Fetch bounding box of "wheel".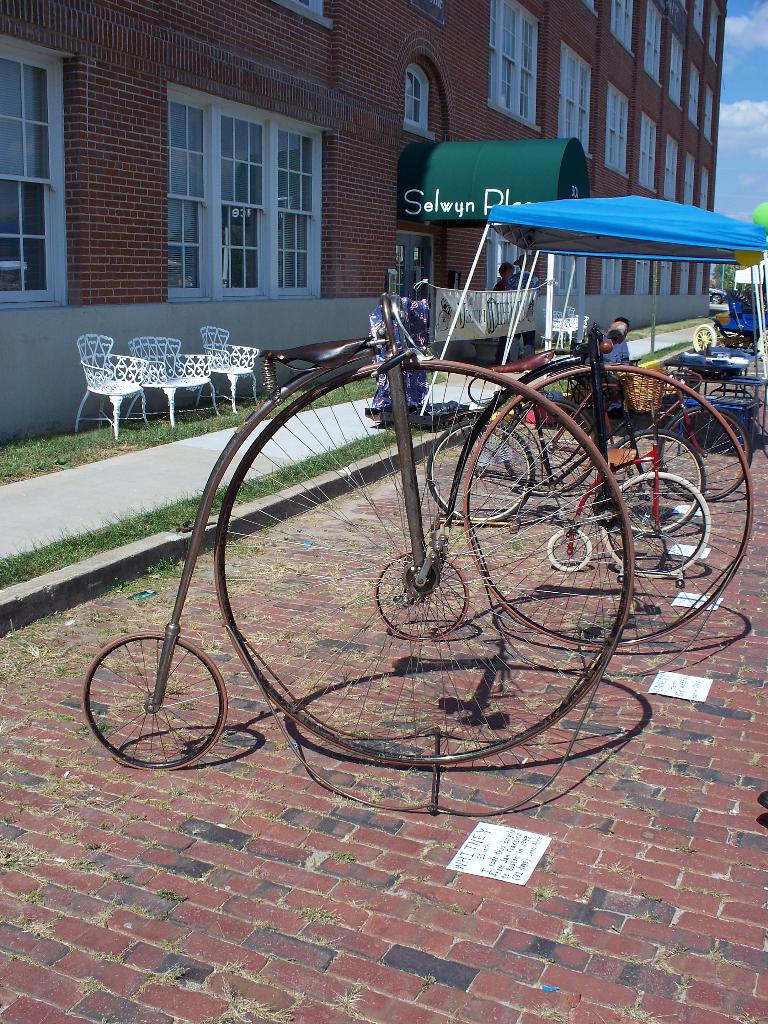
Bbox: box=[756, 332, 767, 358].
